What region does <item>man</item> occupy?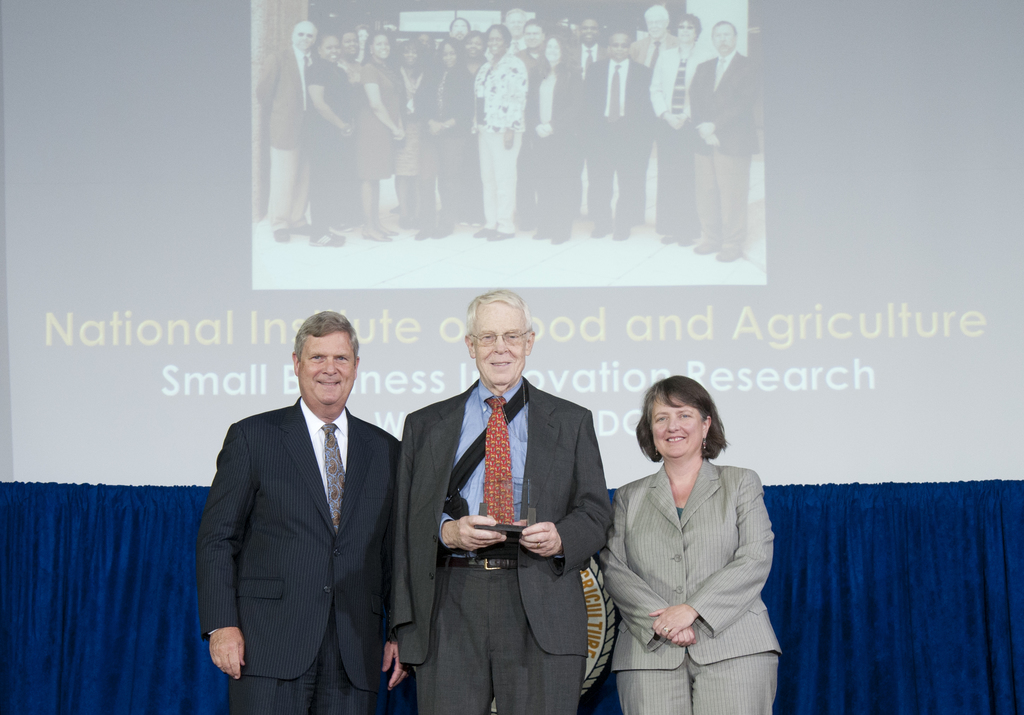
(570,17,598,63).
